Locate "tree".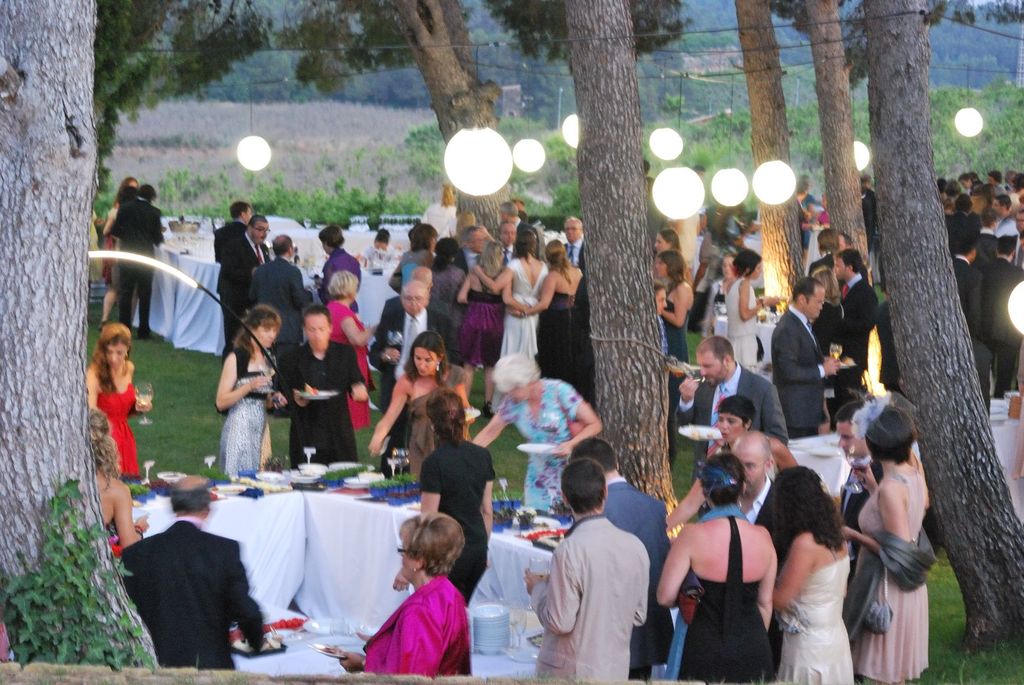
Bounding box: l=733, t=0, r=804, b=329.
